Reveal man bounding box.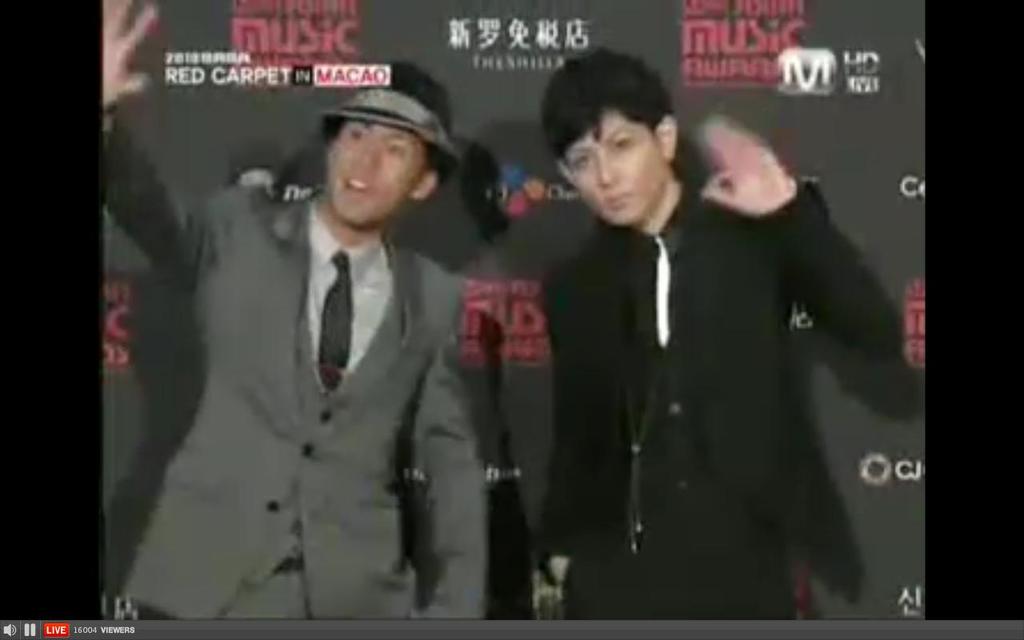
Revealed: box(126, 73, 514, 601).
